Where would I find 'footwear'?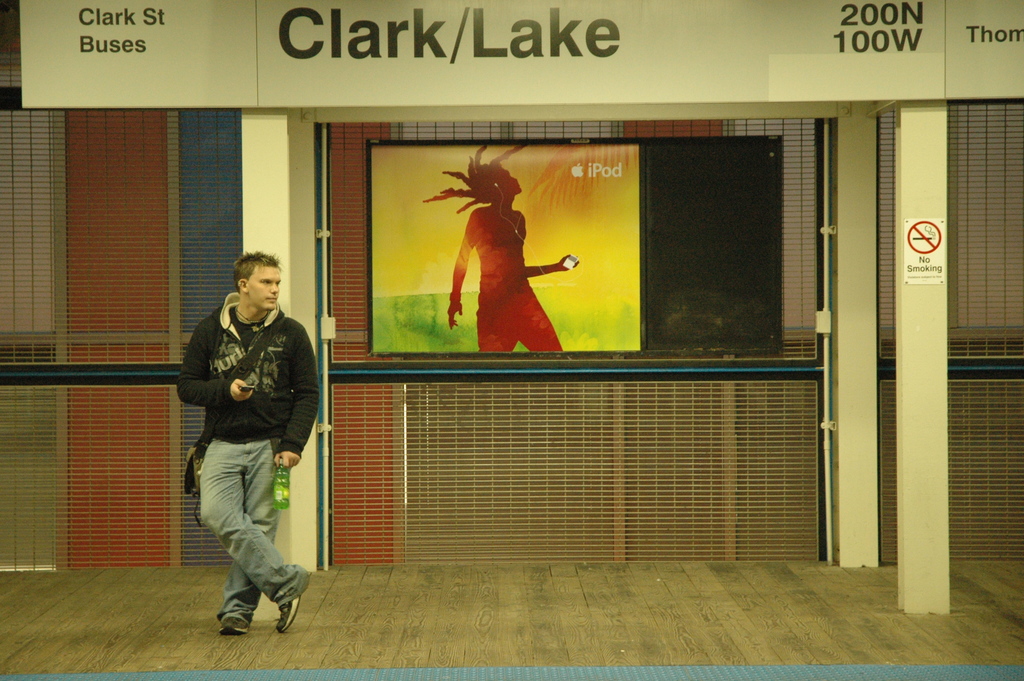
At left=274, top=587, right=301, bottom=636.
